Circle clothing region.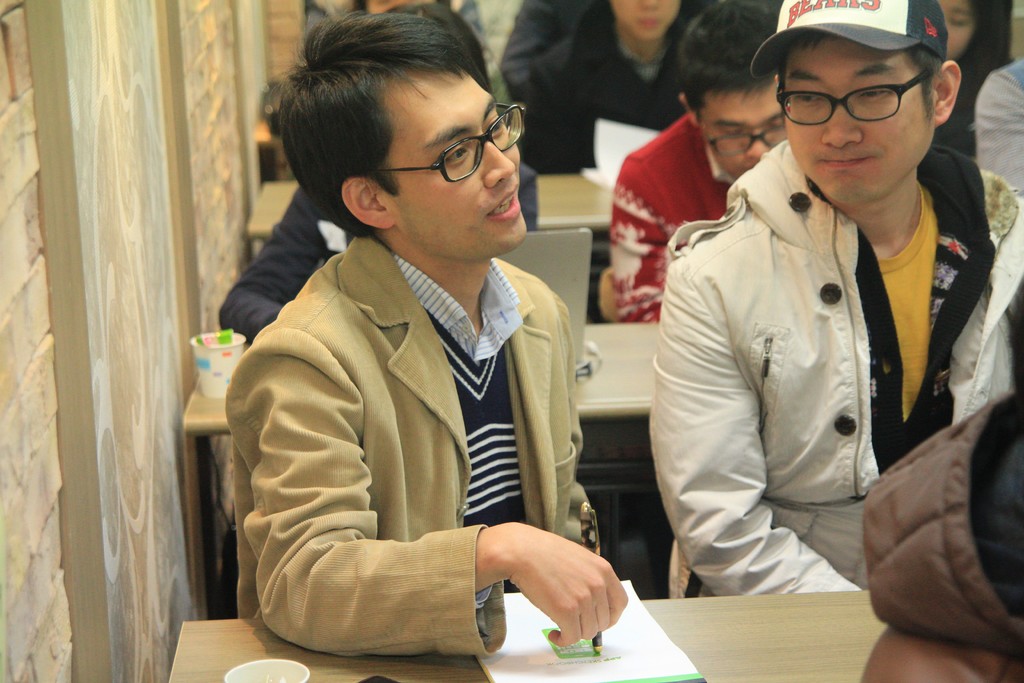
Region: l=653, t=134, r=1023, b=587.
